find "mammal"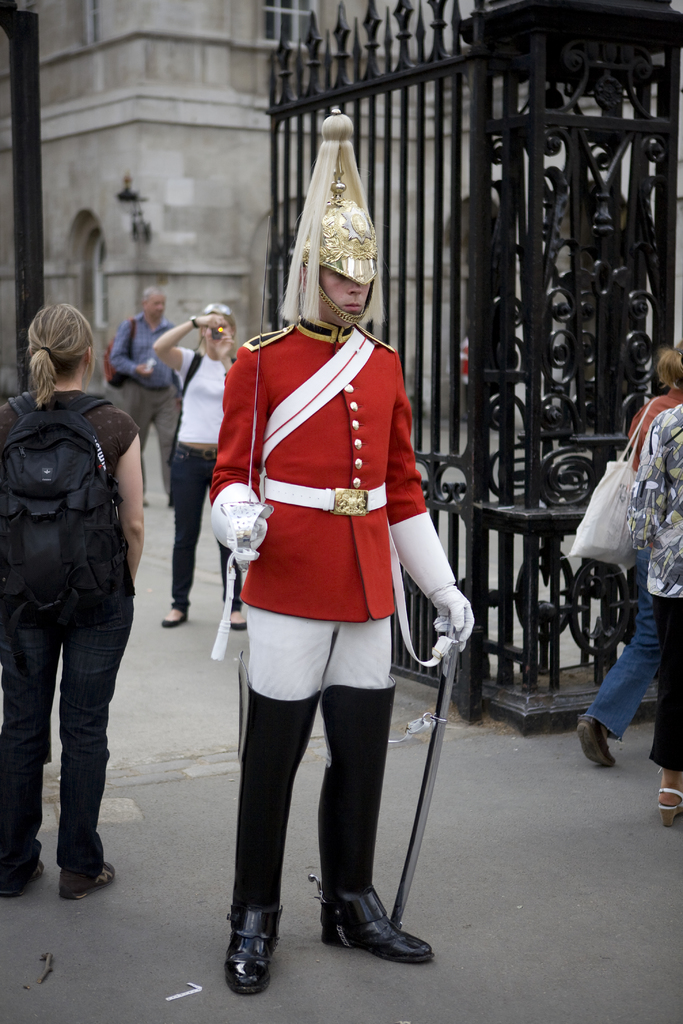
[left=576, top=342, right=682, bottom=769]
